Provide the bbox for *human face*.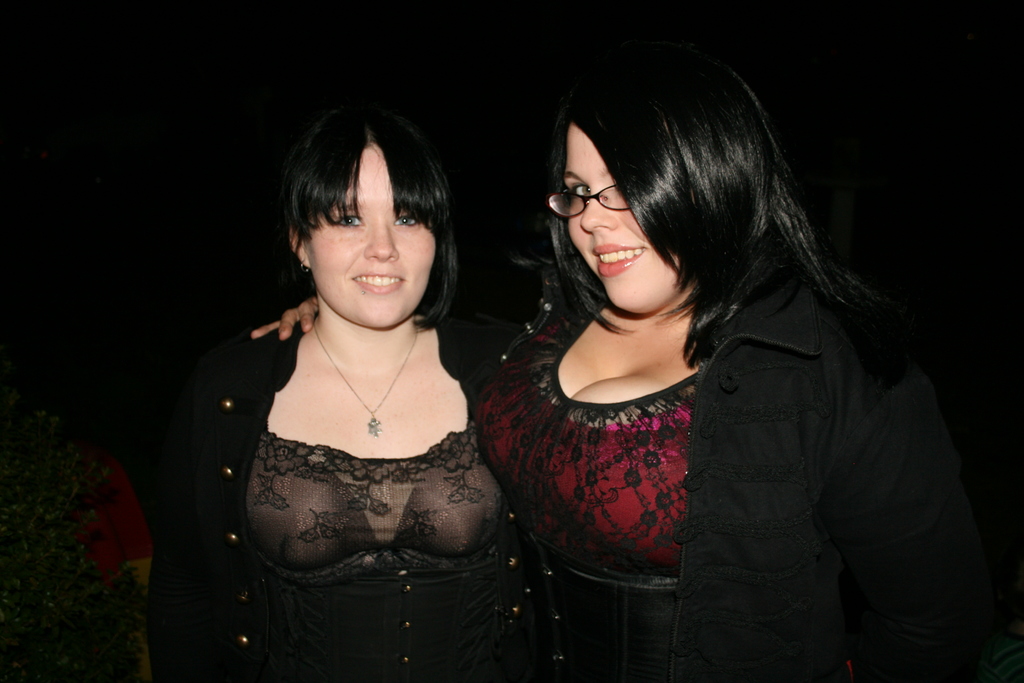
<bbox>564, 126, 676, 312</bbox>.
